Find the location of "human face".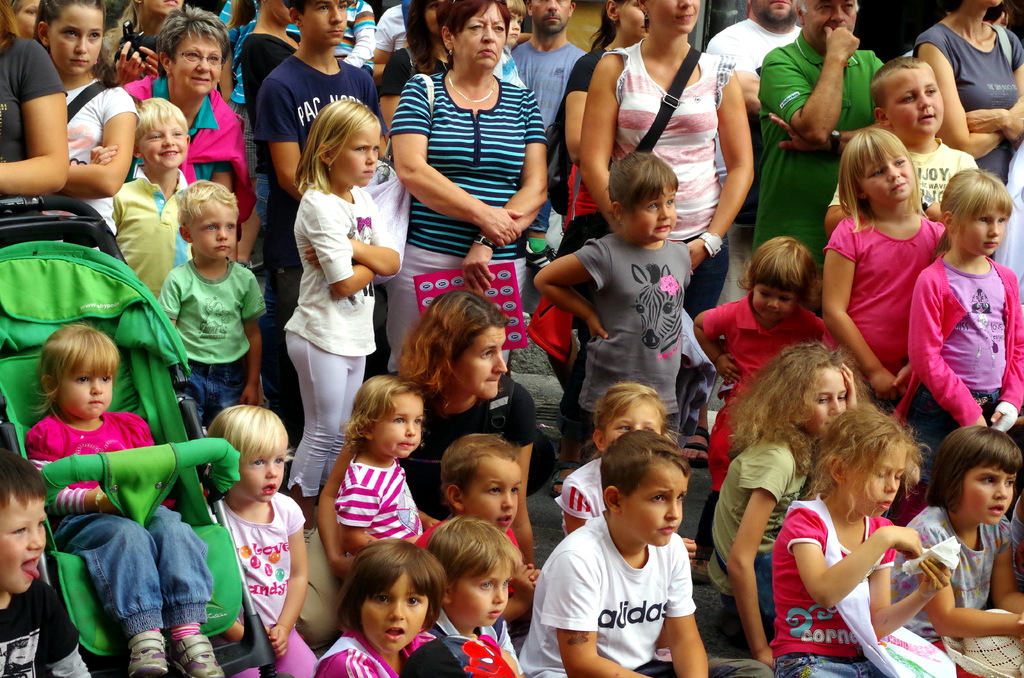
Location: 333 127 381 190.
